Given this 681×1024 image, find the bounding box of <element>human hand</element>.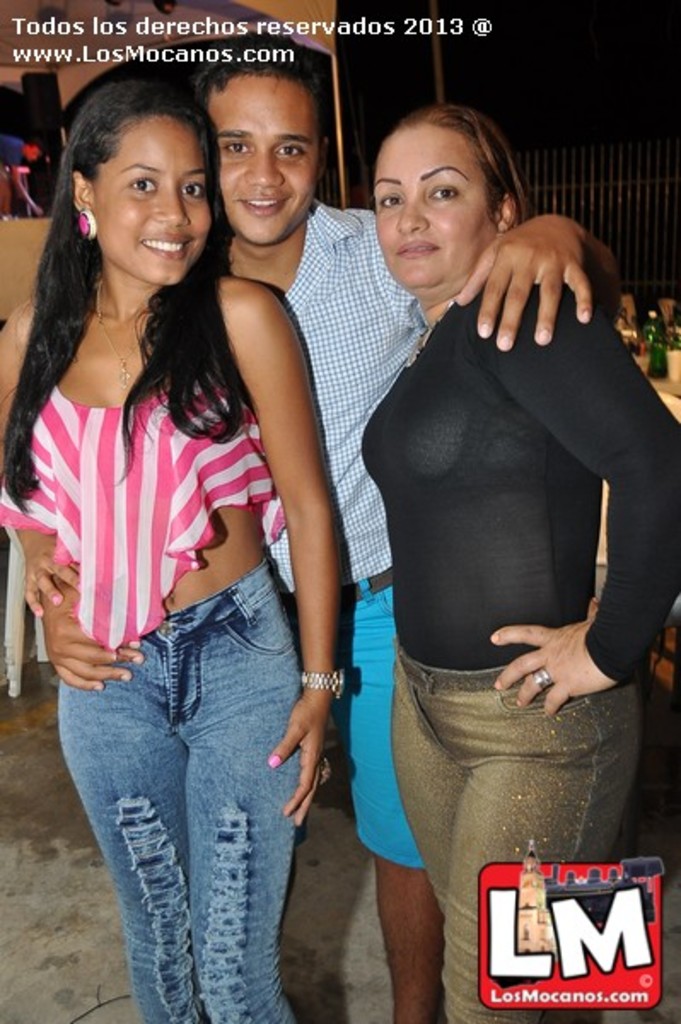
{"x1": 265, "y1": 688, "x2": 340, "y2": 833}.
